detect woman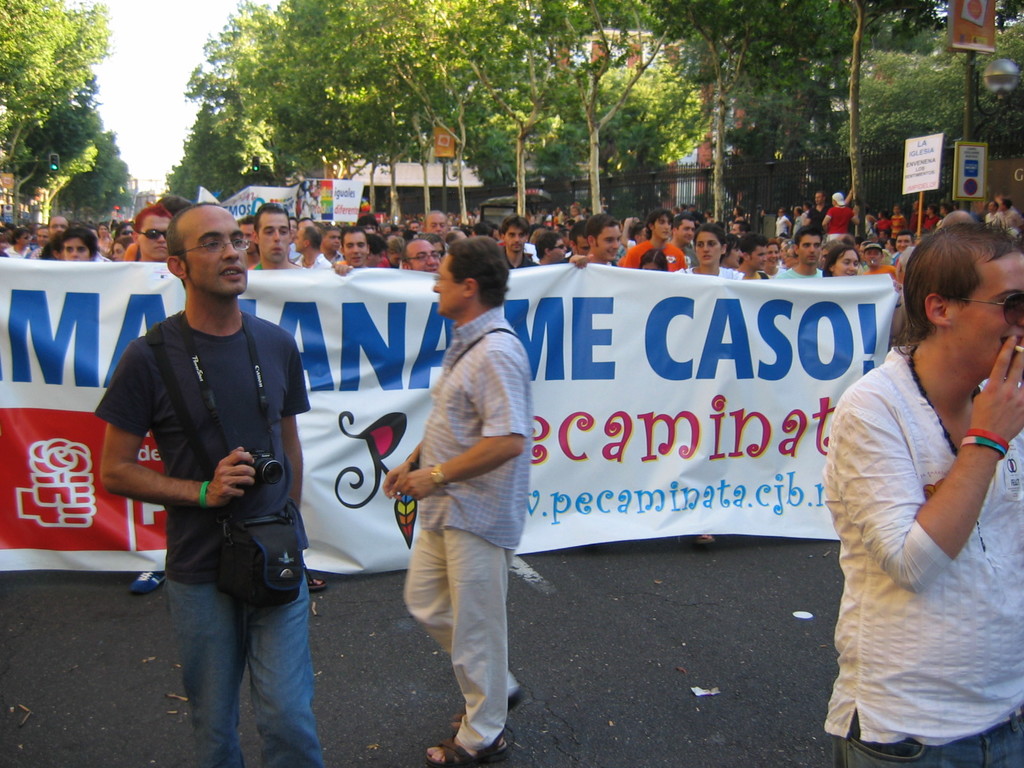
detection(109, 236, 140, 262)
